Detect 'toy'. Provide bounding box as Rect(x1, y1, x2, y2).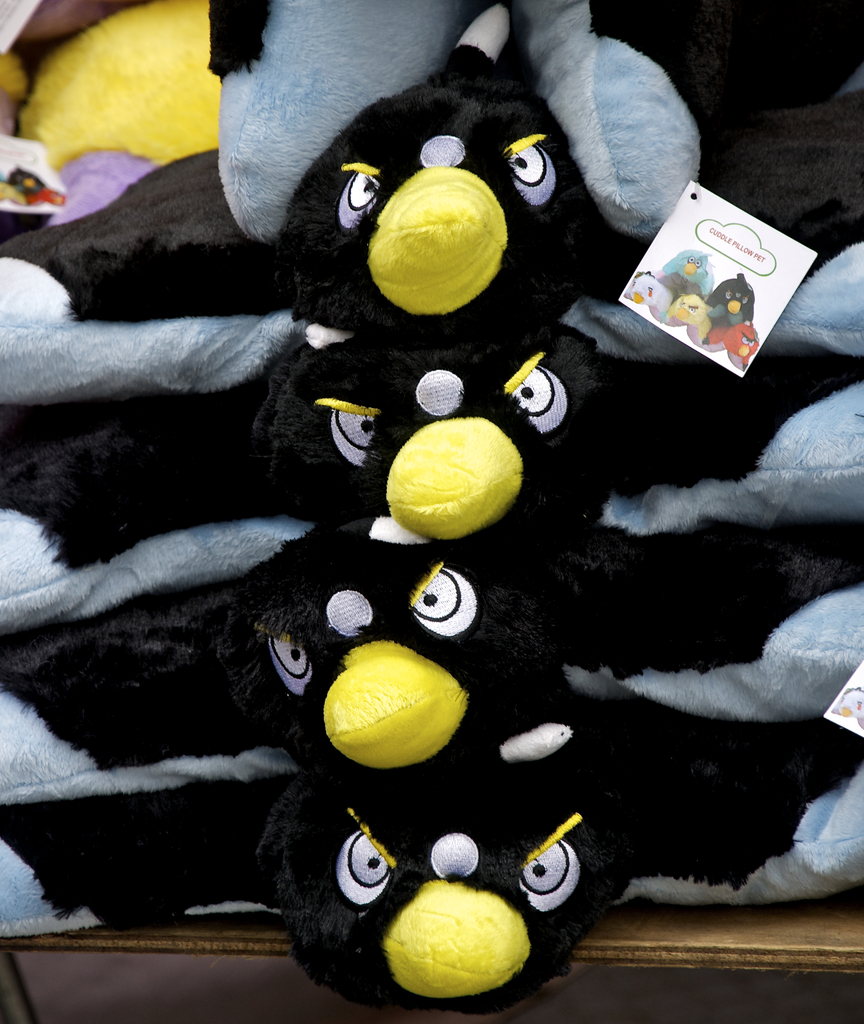
Rect(232, 728, 628, 1017).
